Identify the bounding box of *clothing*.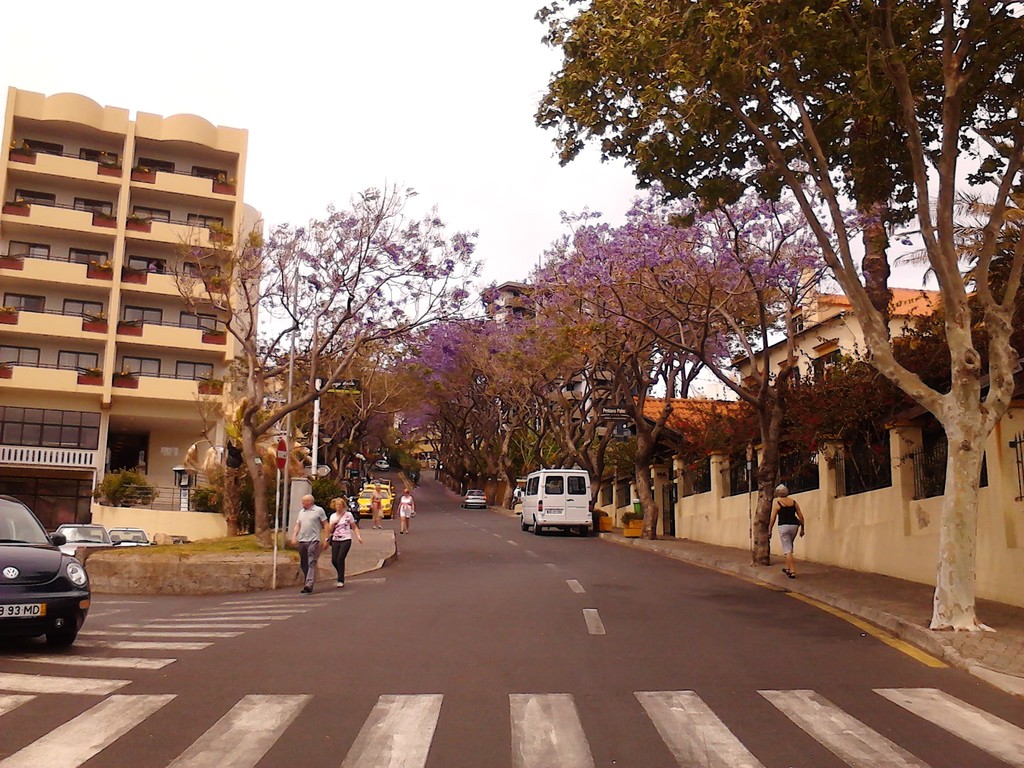
(296, 507, 327, 589).
